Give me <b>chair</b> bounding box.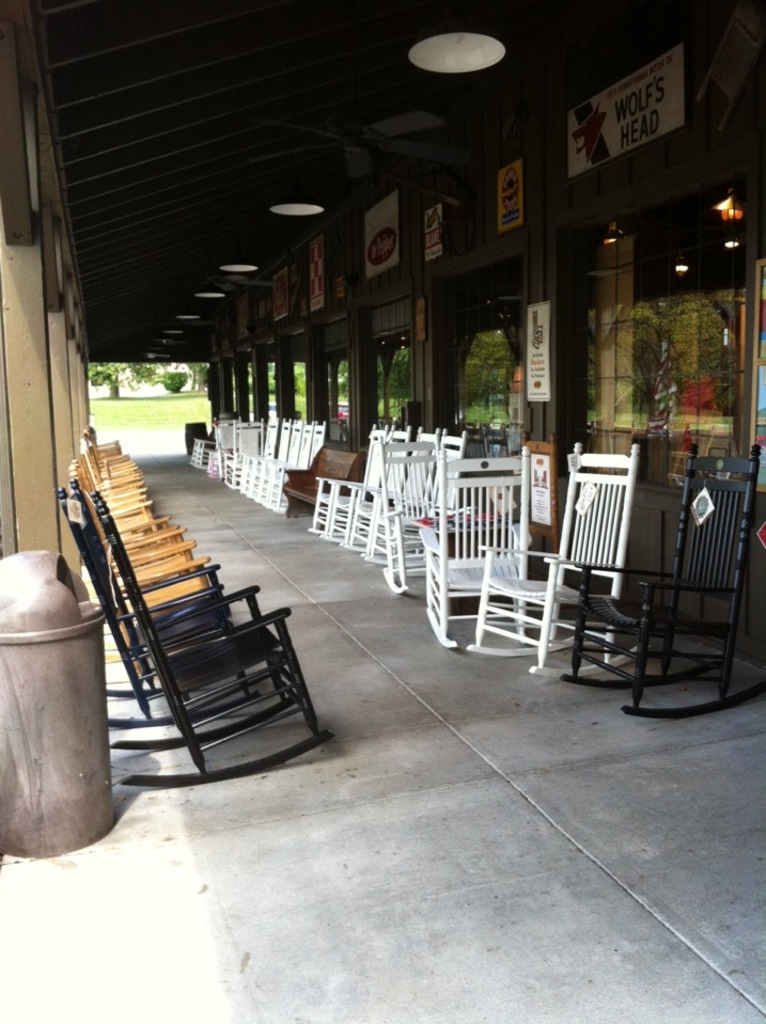
pyautogui.locateOnScreen(94, 506, 337, 789).
